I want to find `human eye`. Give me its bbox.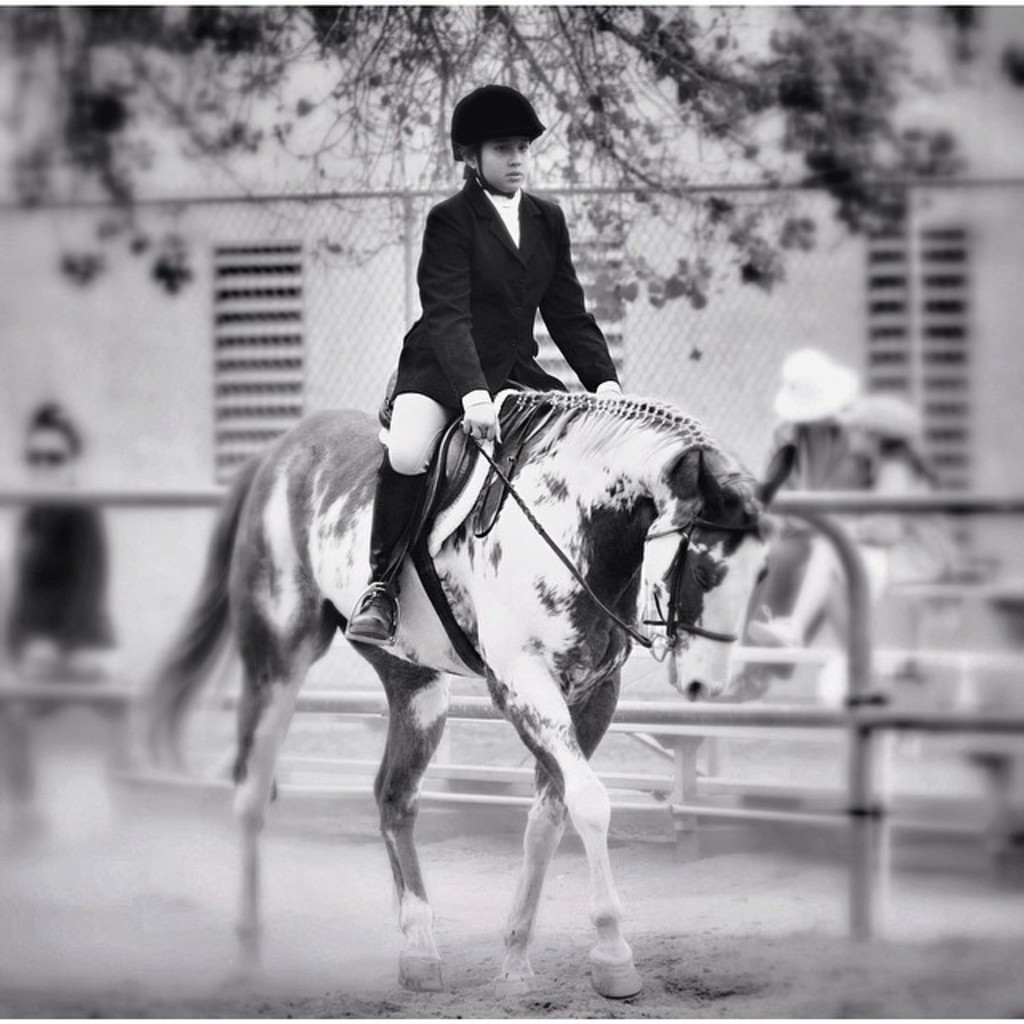
rect(515, 142, 530, 157).
